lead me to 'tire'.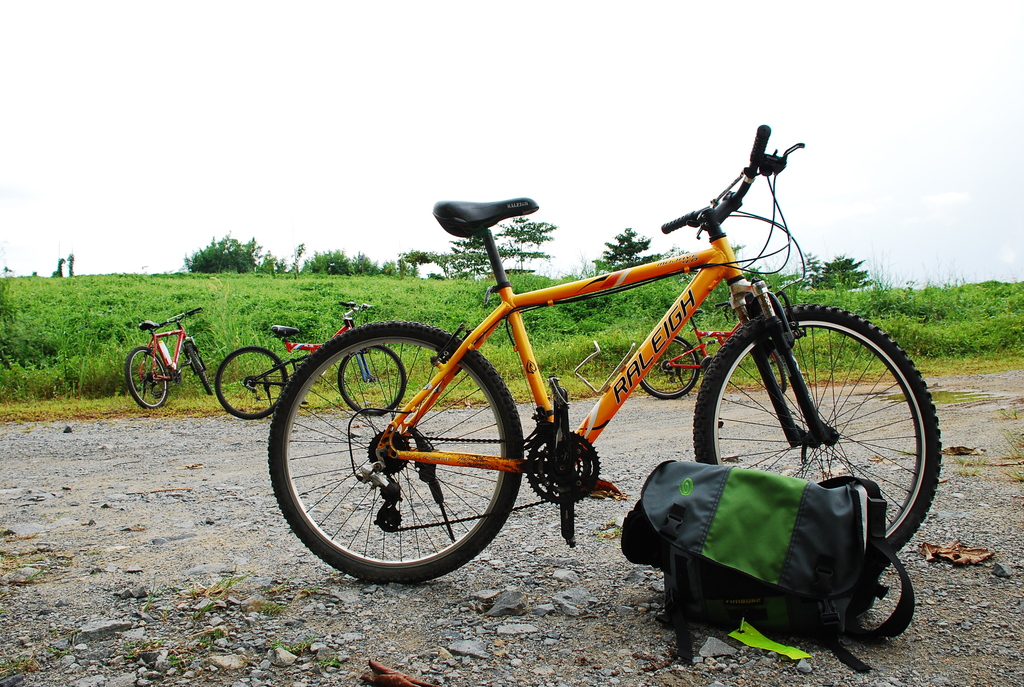
Lead to bbox=[340, 342, 409, 416].
